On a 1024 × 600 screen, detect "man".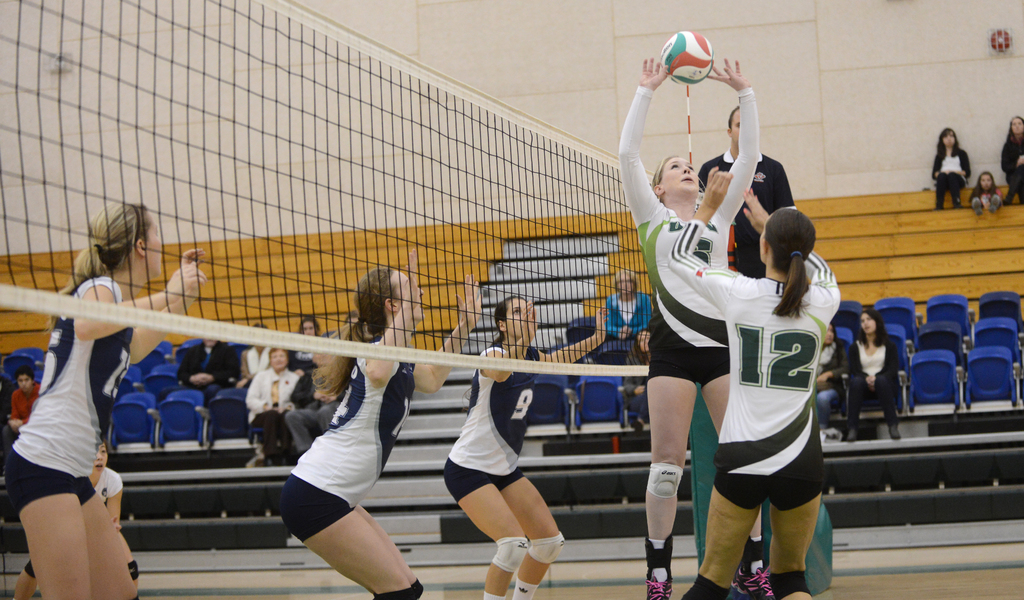
175, 336, 243, 413.
